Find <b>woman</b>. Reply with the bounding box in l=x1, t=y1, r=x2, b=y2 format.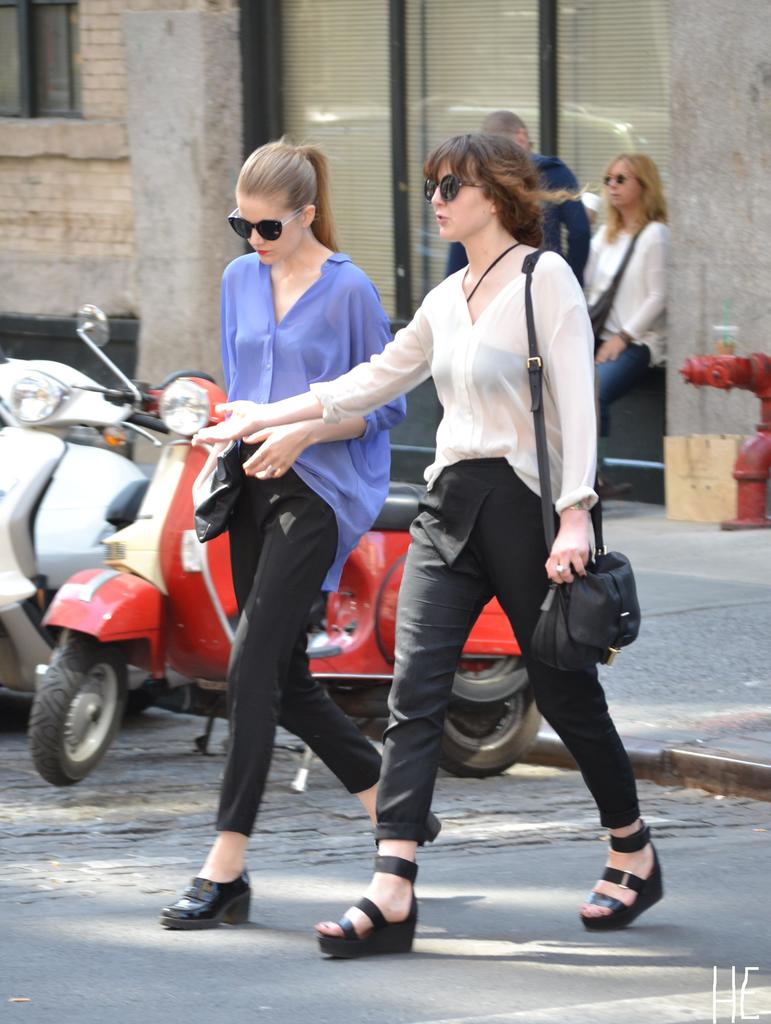
l=198, t=132, r=671, b=948.
